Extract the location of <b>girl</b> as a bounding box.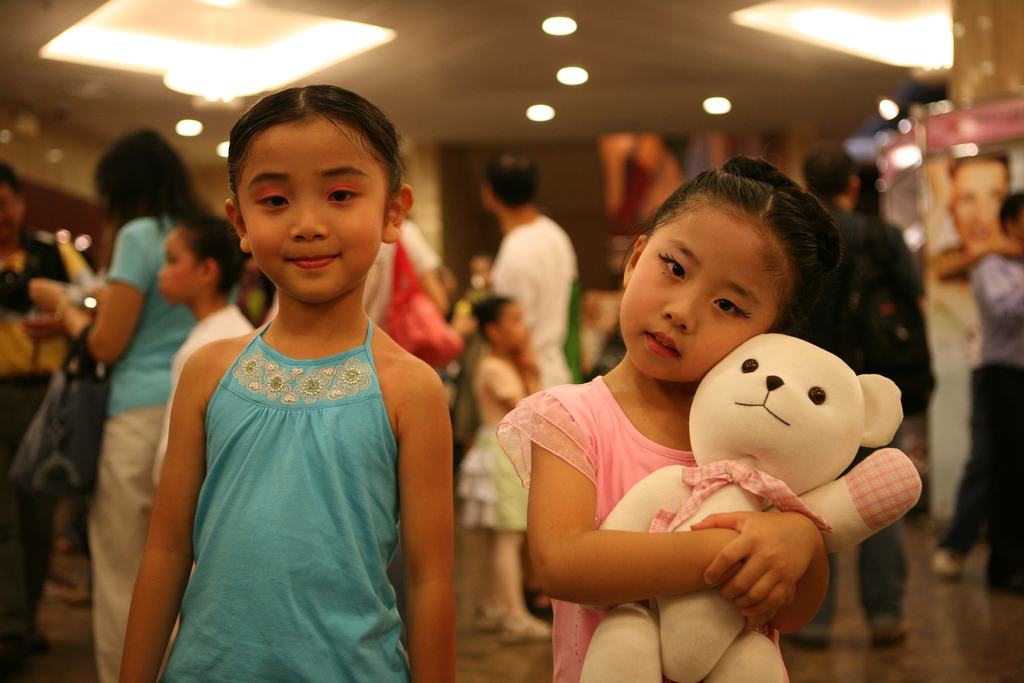
detection(458, 293, 548, 646).
